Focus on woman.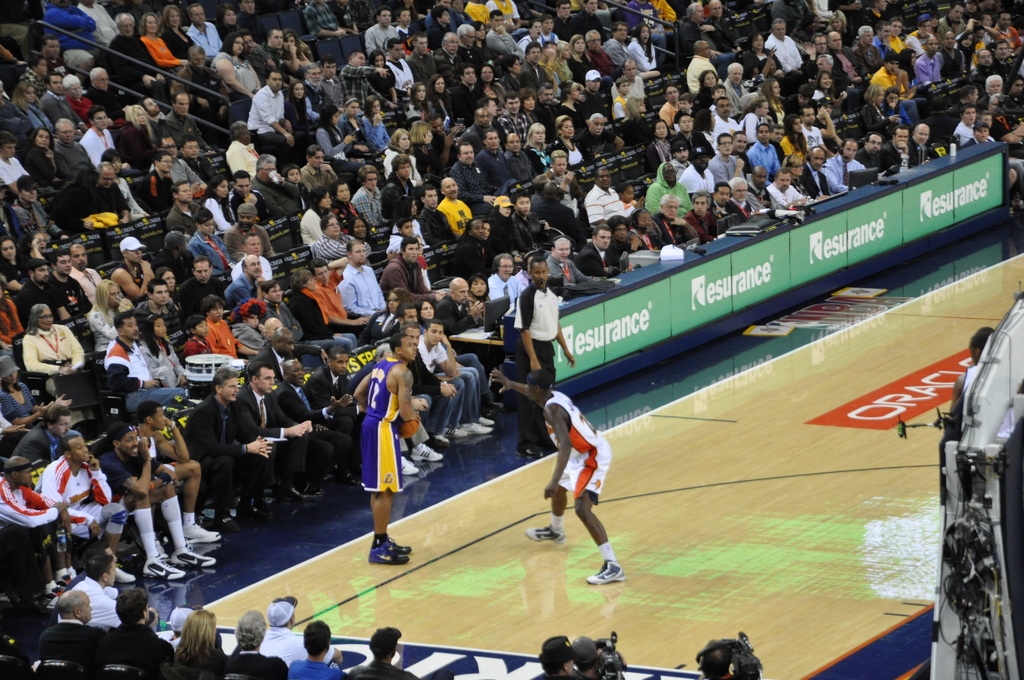
Focused at bbox=[24, 125, 68, 197].
